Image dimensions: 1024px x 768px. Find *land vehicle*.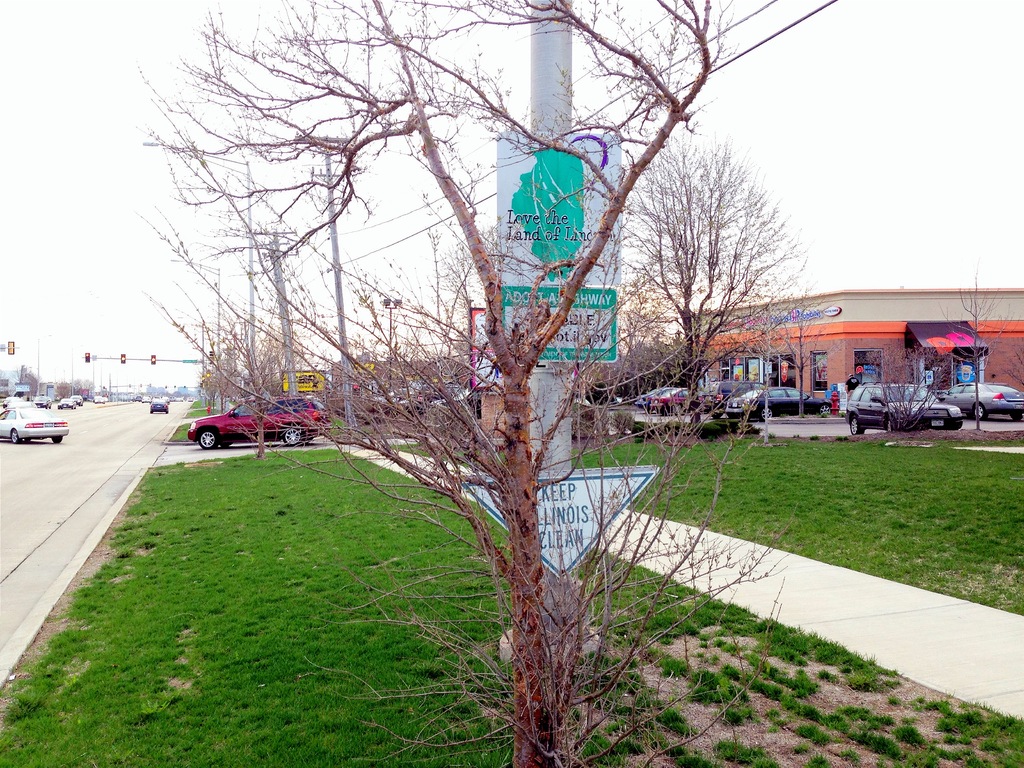
(x1=845, y1=381, x2=966, y2=435).
